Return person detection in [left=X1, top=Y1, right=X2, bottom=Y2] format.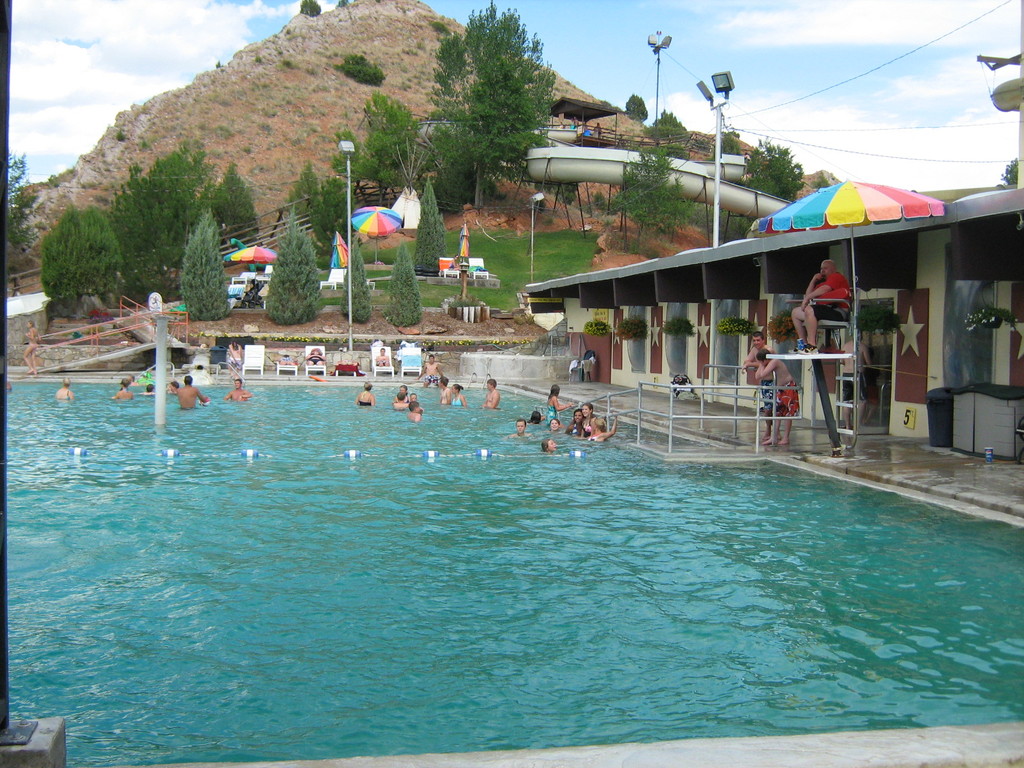
[left=56, top=378, right=71, bottom=401].
